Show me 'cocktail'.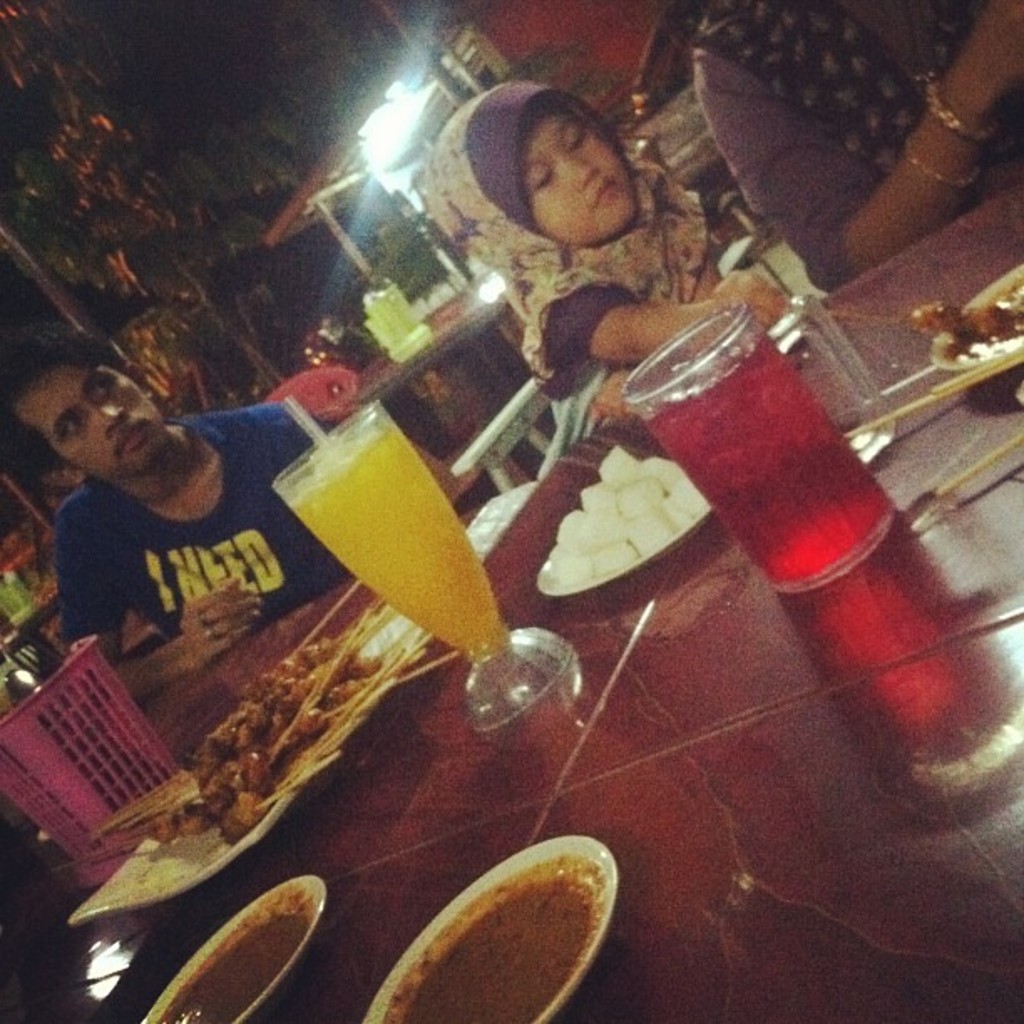
'cocktail' is here: detection(617, 293, 905, 587).
